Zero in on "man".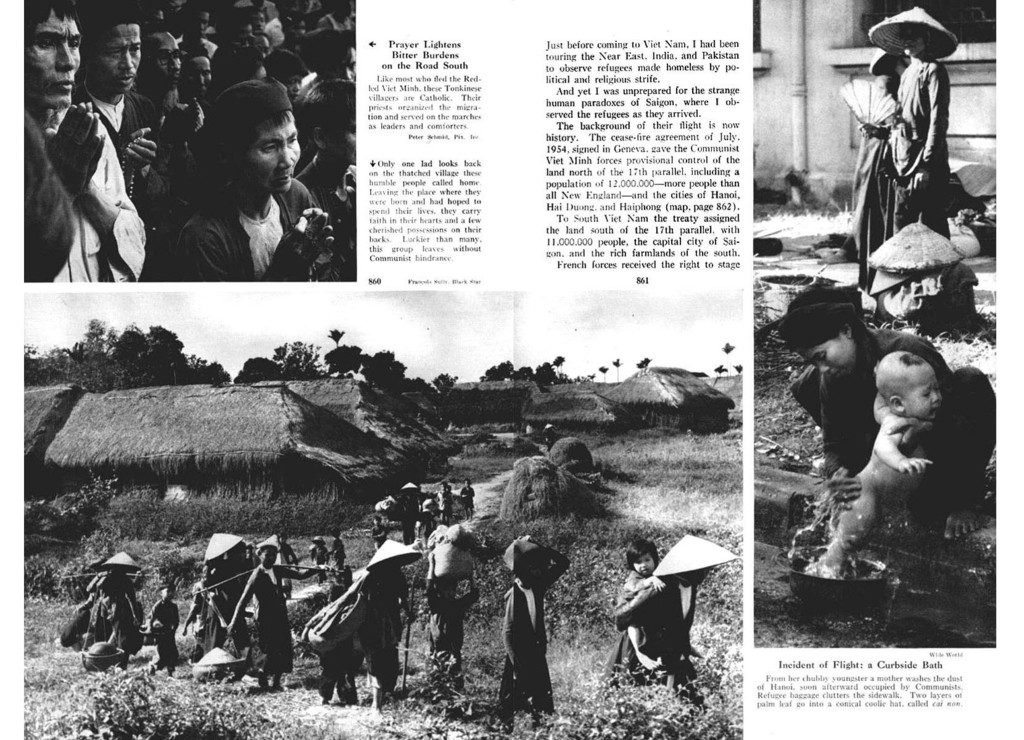
Zeroed in: {"left": 68, "top": 0, "right": 166, "bottom": 281}.
